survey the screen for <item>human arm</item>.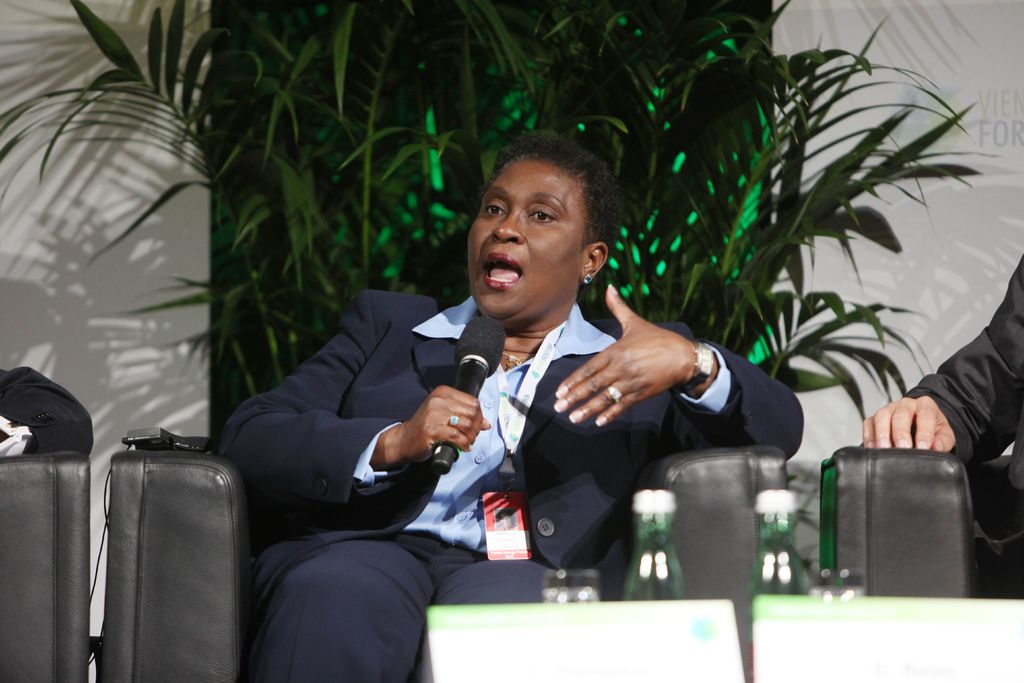
Survey found: region(862, 254, 1023, 467).
